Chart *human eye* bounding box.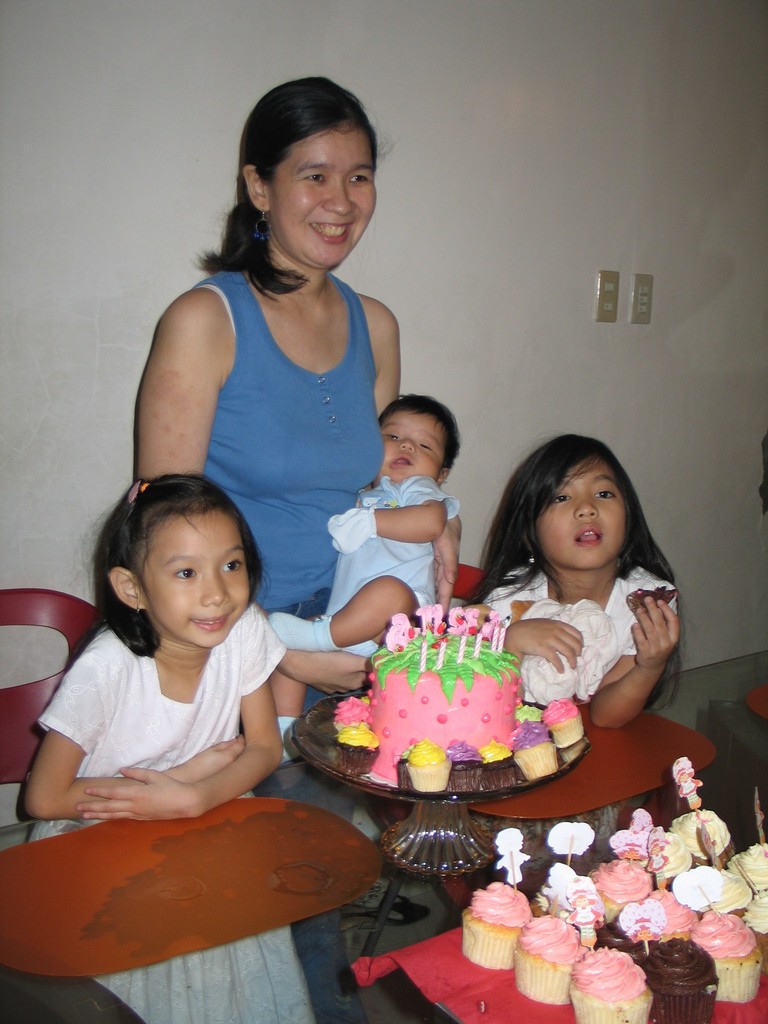
Charted: (x1=381, y1=431, x2=398, y2=444).
